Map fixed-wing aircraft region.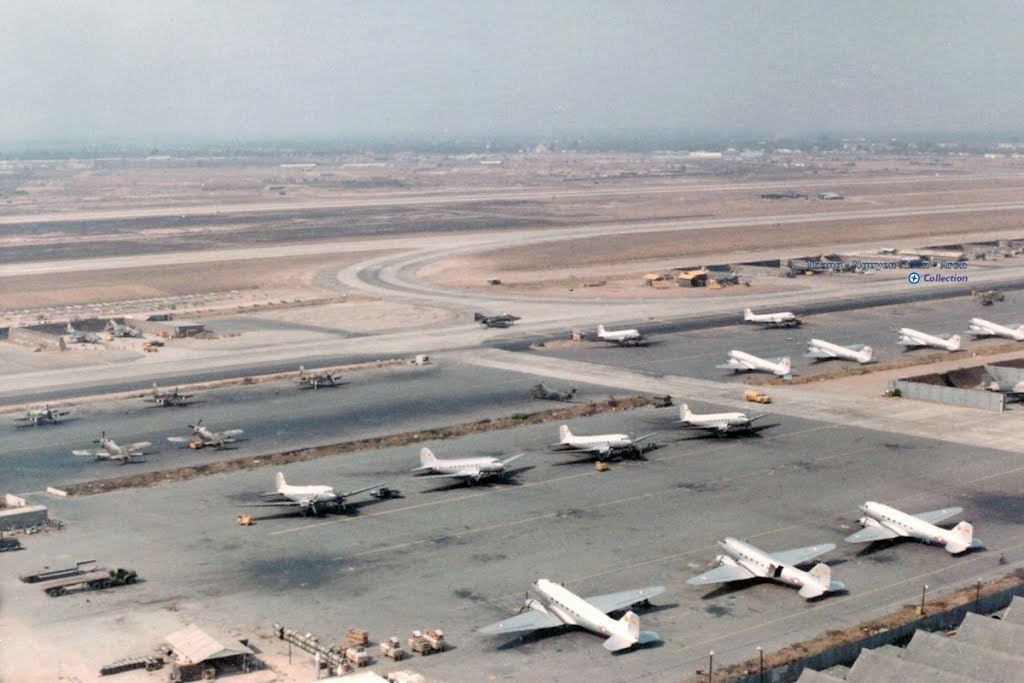
Mapped to detection(586, 322, 639, 346).
